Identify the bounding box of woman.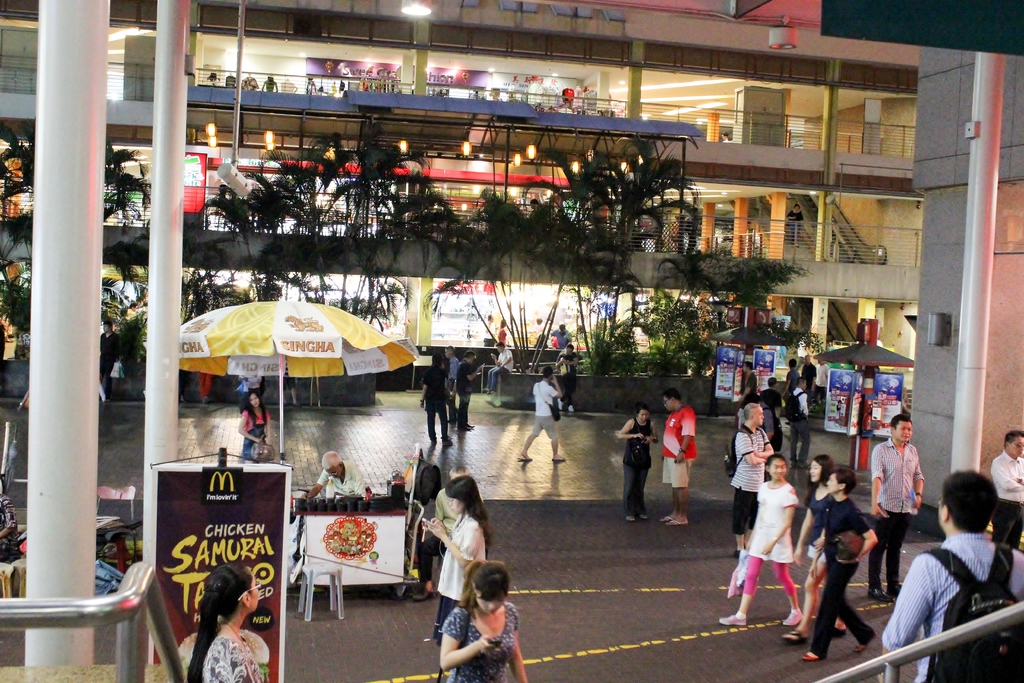
<box>241,388,272,461</box>.
